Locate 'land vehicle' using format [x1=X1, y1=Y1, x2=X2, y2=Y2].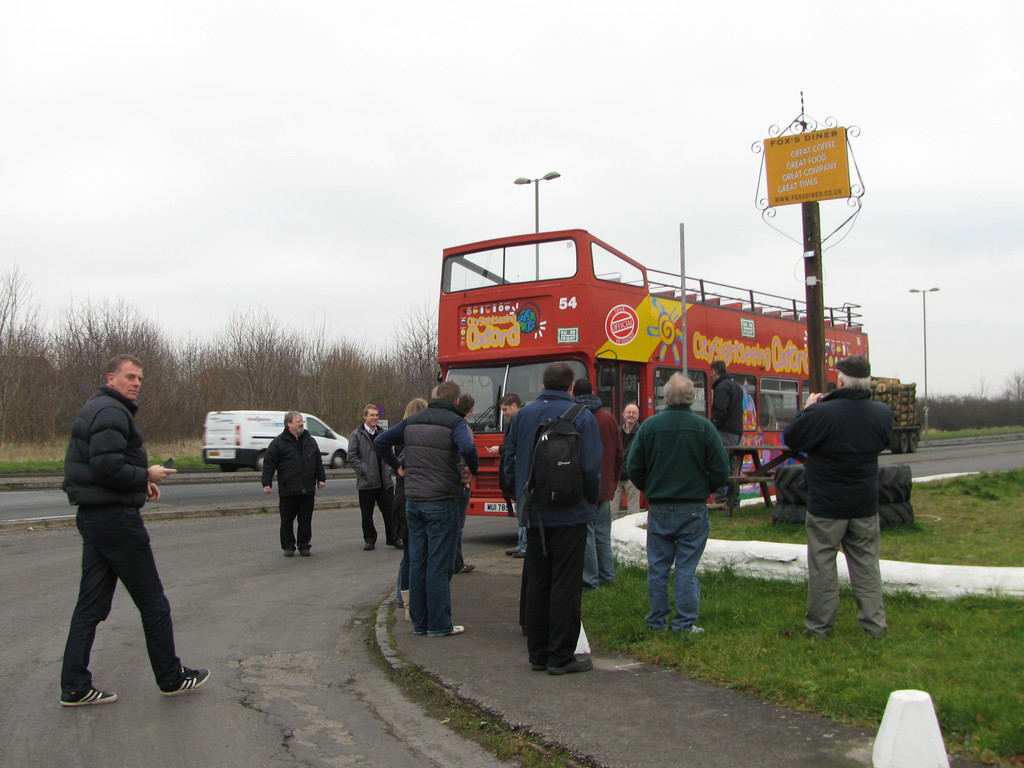
[x1=202, y1=408, x2=350, y2=472].
